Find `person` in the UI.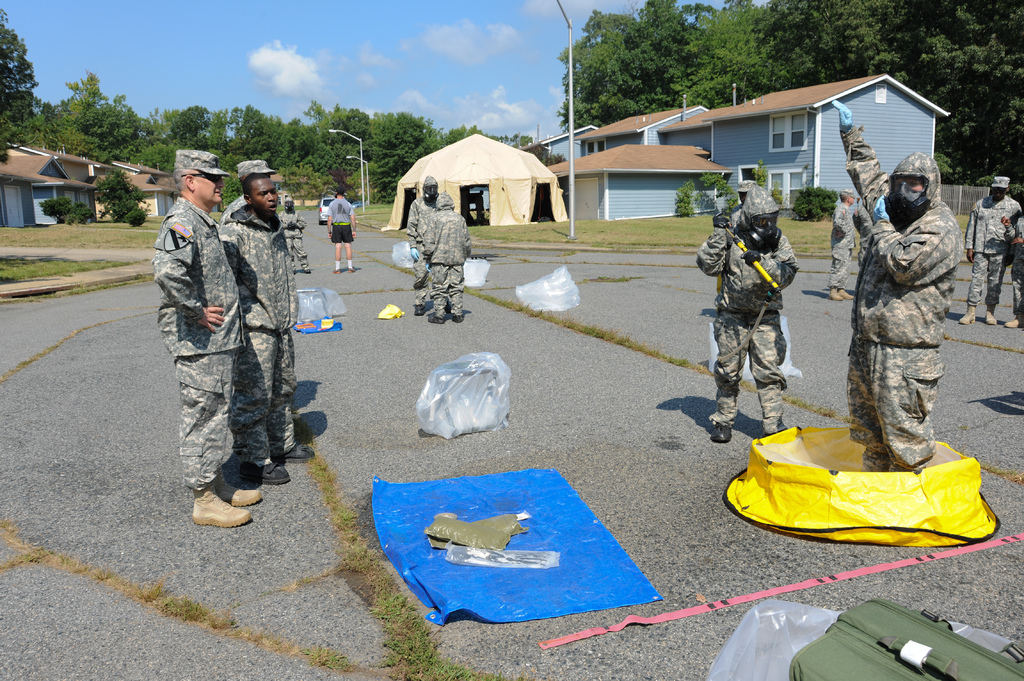
UI element at 422:184:476:321.
